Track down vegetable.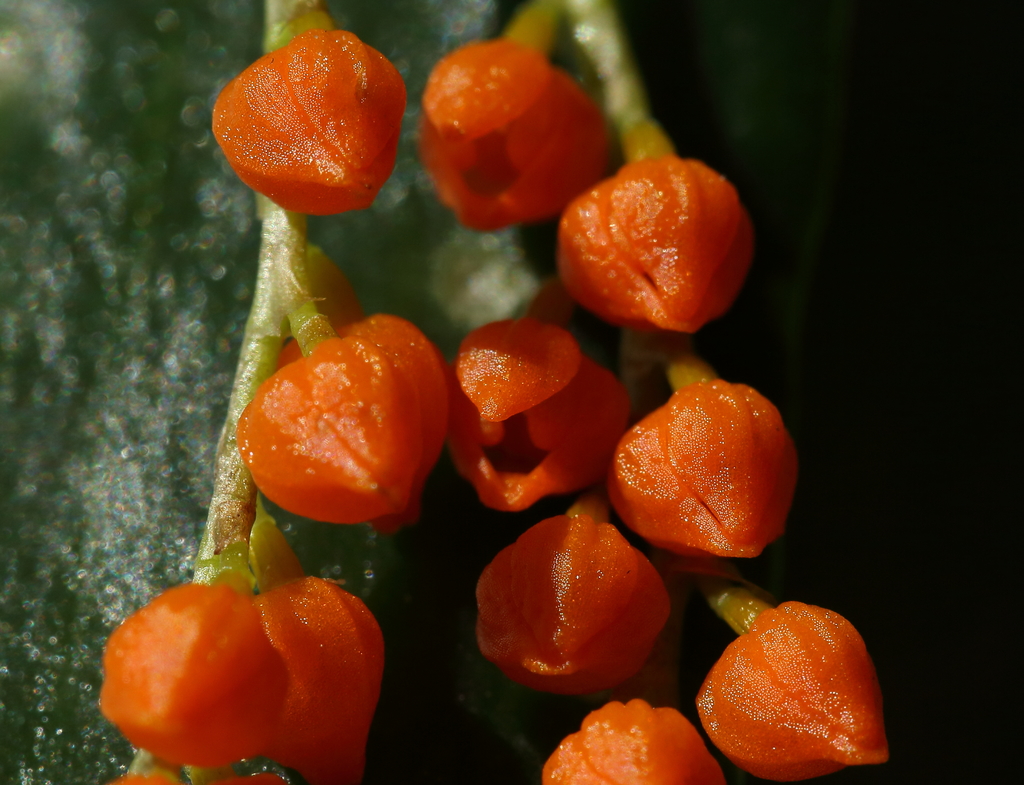
Tracked to [95,581,286,765].
